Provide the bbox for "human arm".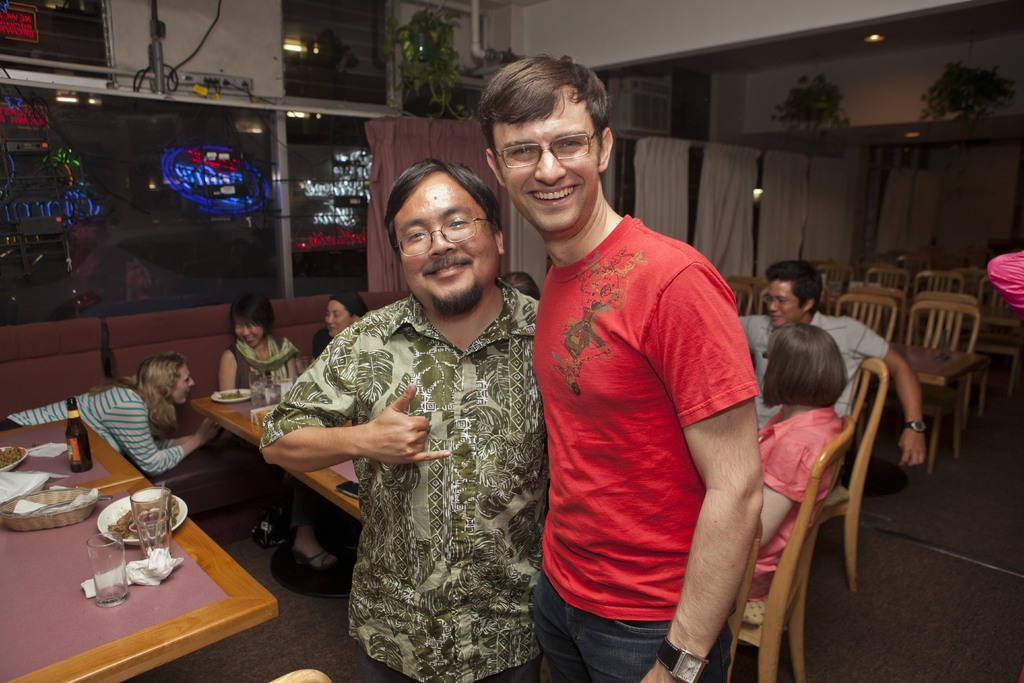
box(123, 399, 220, 479).
